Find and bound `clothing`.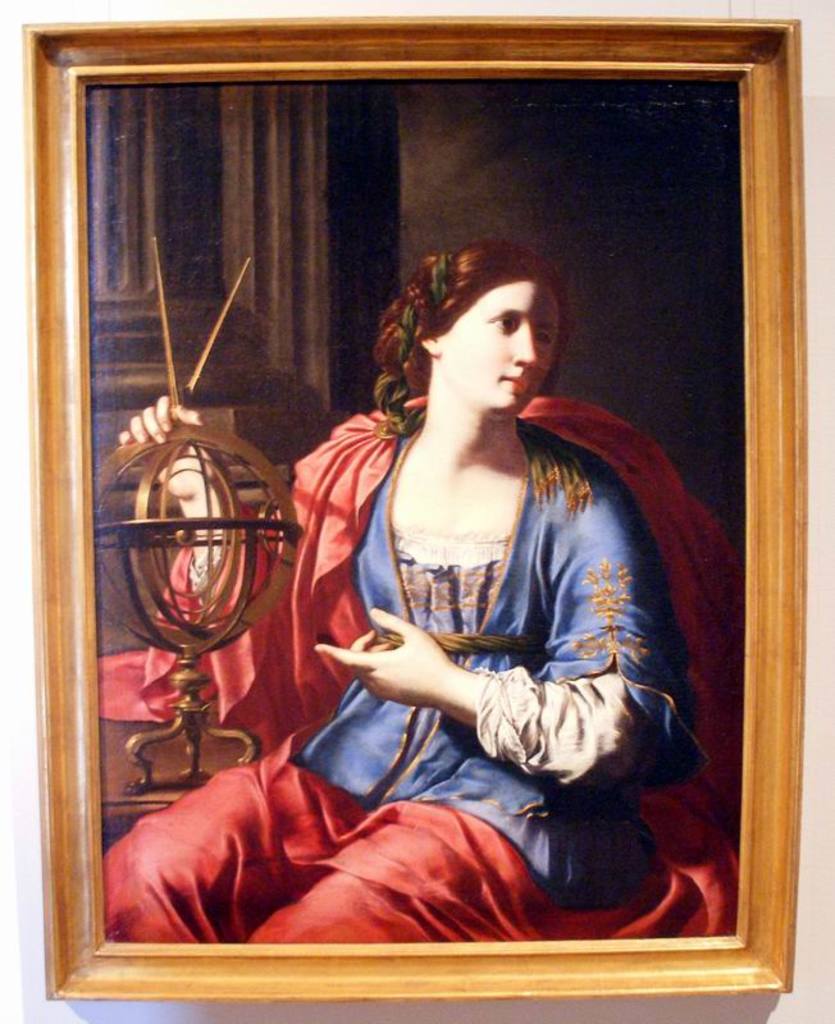
Bound: x1=102, y1=394, x2=739, y2=941.
